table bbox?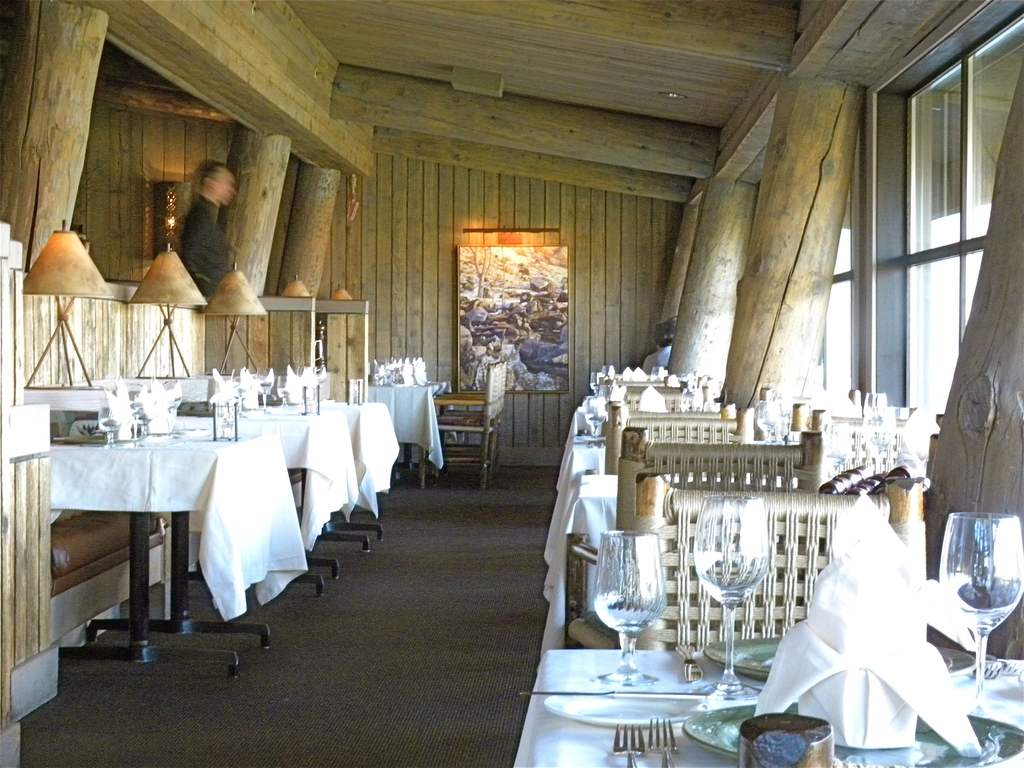
31/412/326/646
